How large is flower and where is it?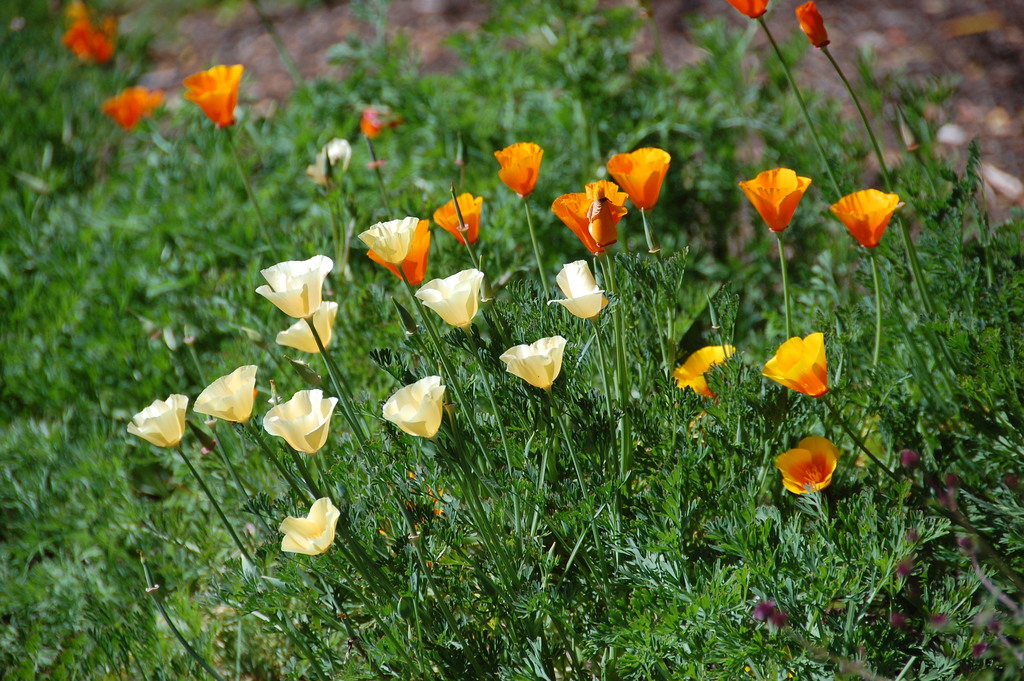
Bounding box: (left=737, top=165, right=815, bottom=240).
